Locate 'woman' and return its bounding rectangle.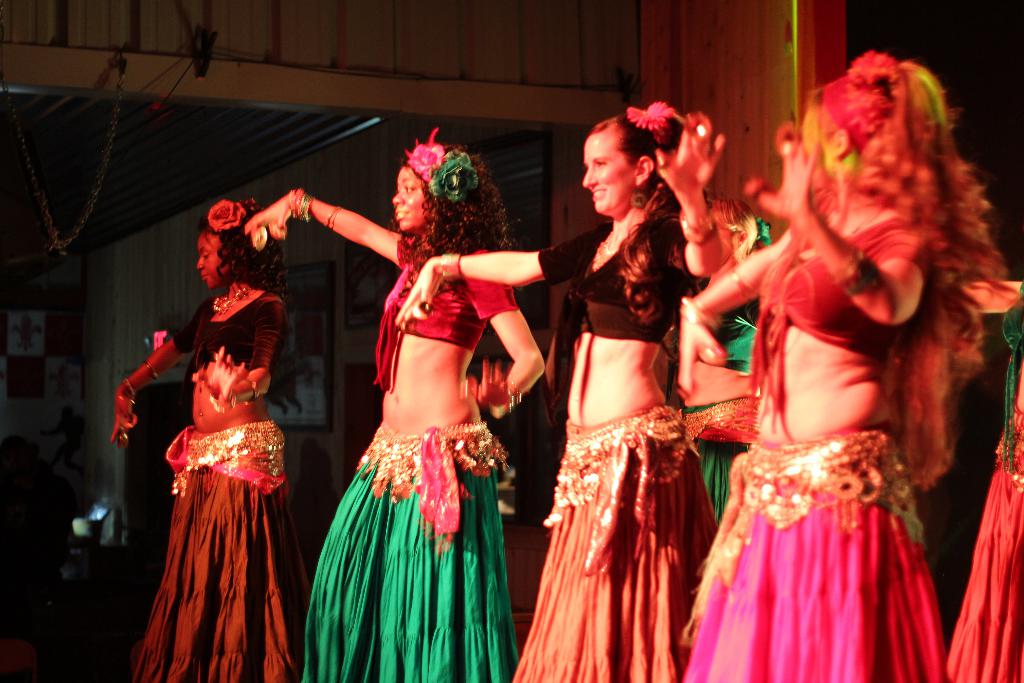
BBox(299, 145, 533, 680).
